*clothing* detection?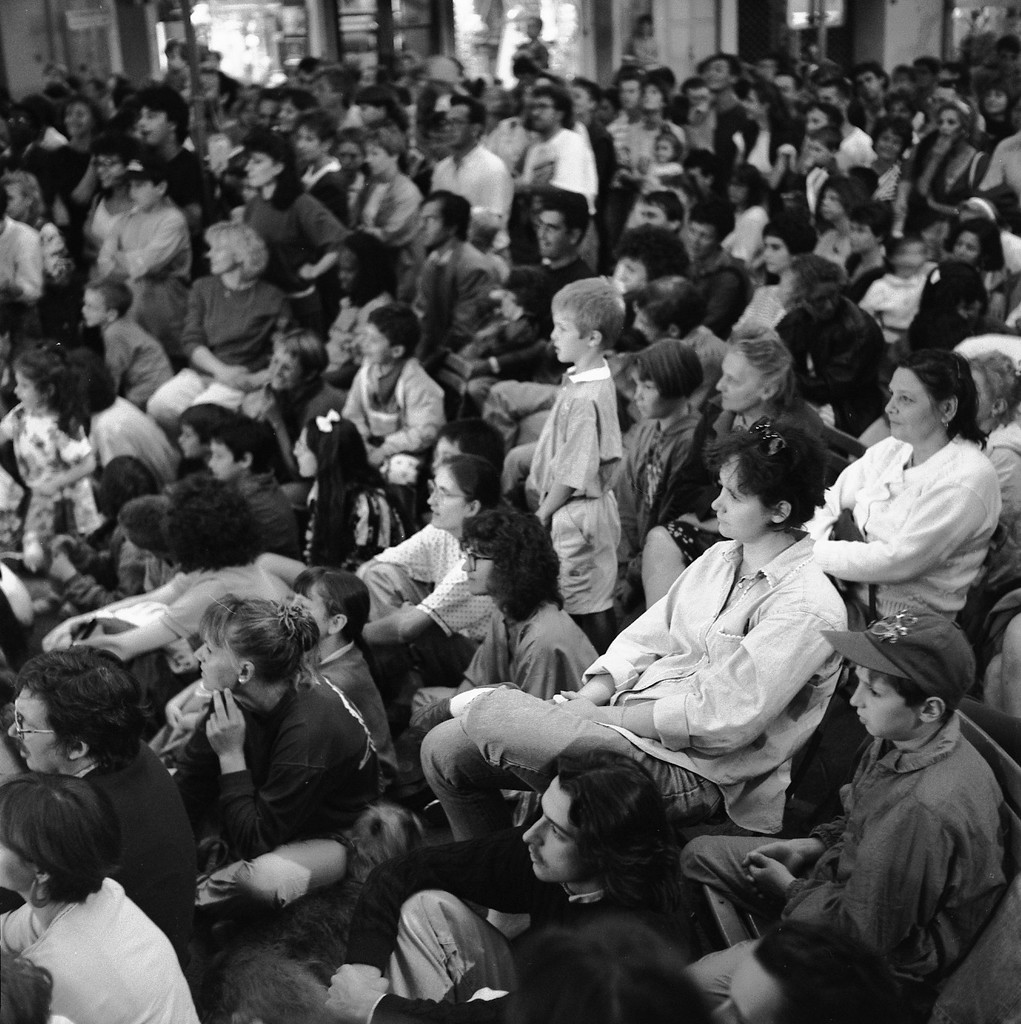
box(0, 873, 204, 1023)
